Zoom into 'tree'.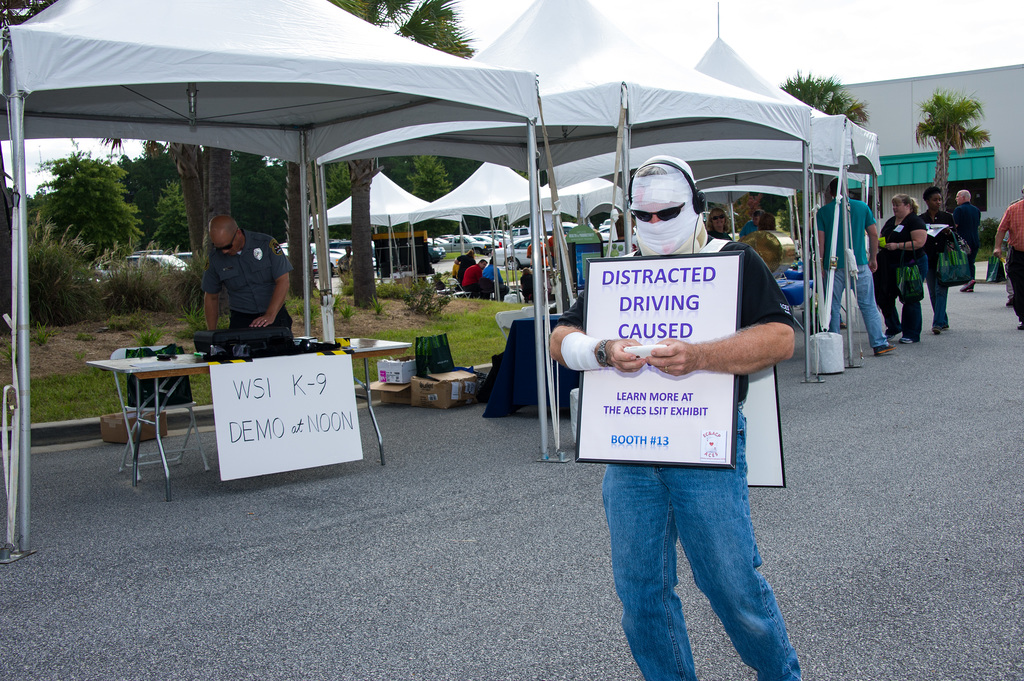
Zoom target: bbox(49, 154, 137, 262).
